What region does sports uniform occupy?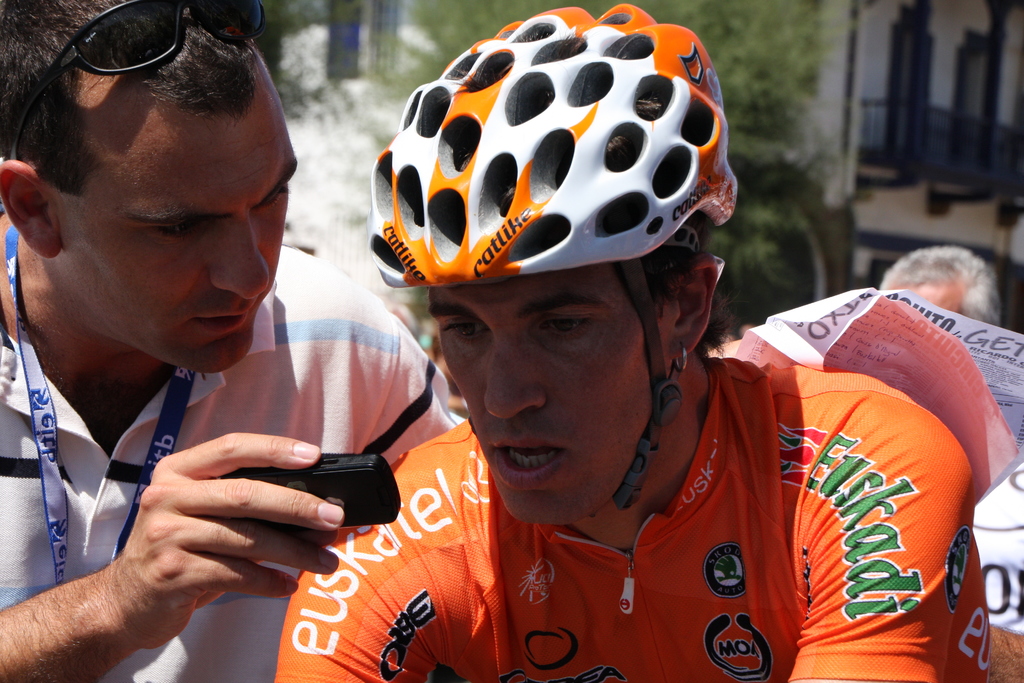
l=274, t=354, r=1002, b=680.
